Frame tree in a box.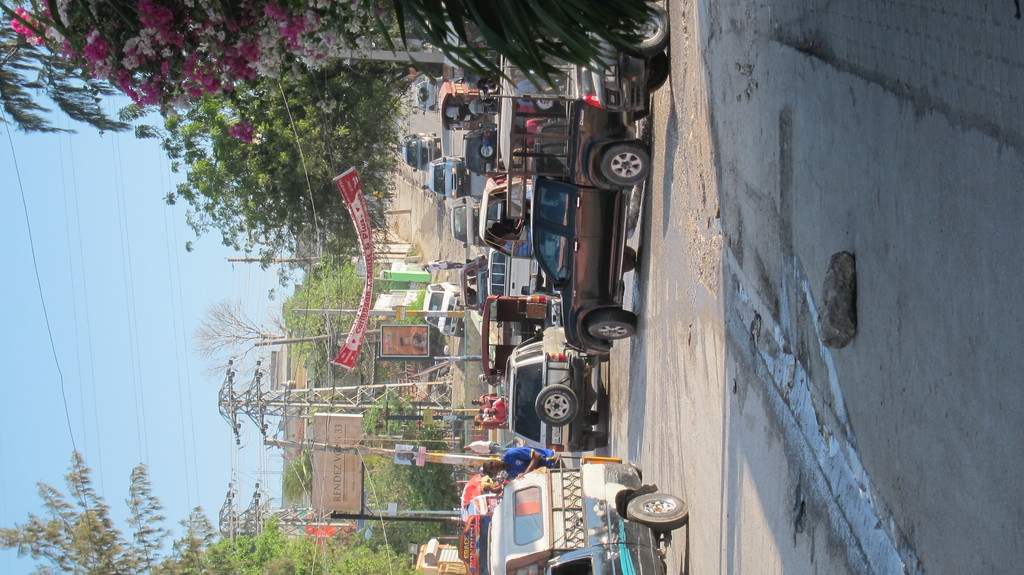
BBox(30, 433, 116, 567).
